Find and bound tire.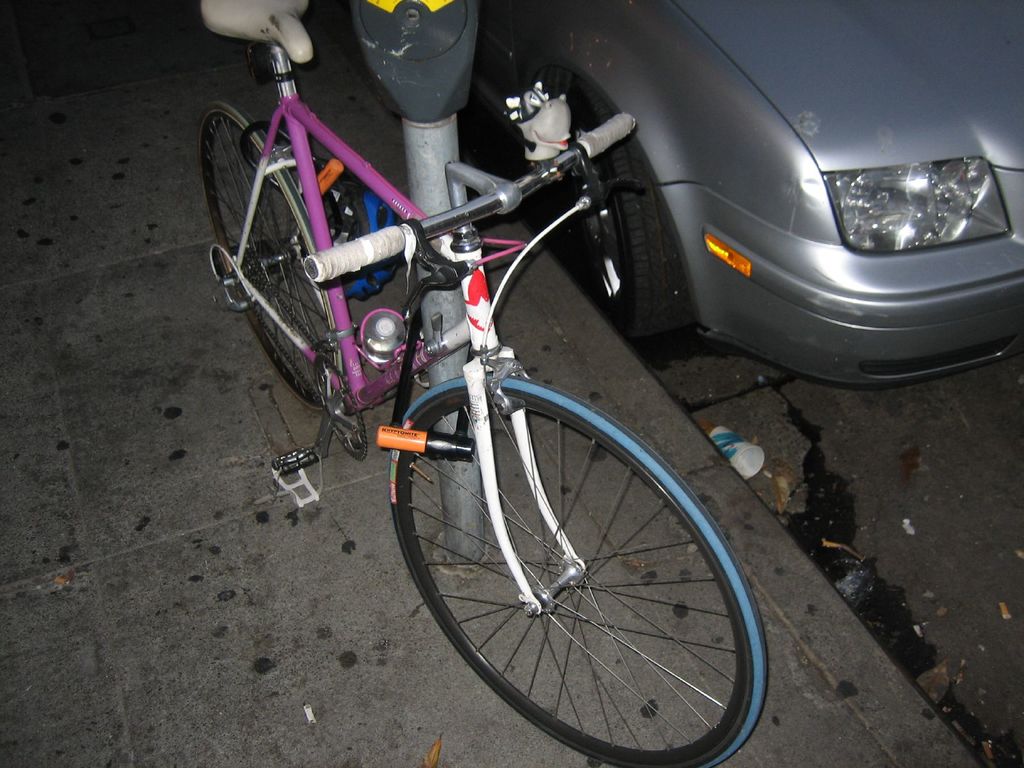
Bound: (left=543, top=74, right=698, bottom=335).
